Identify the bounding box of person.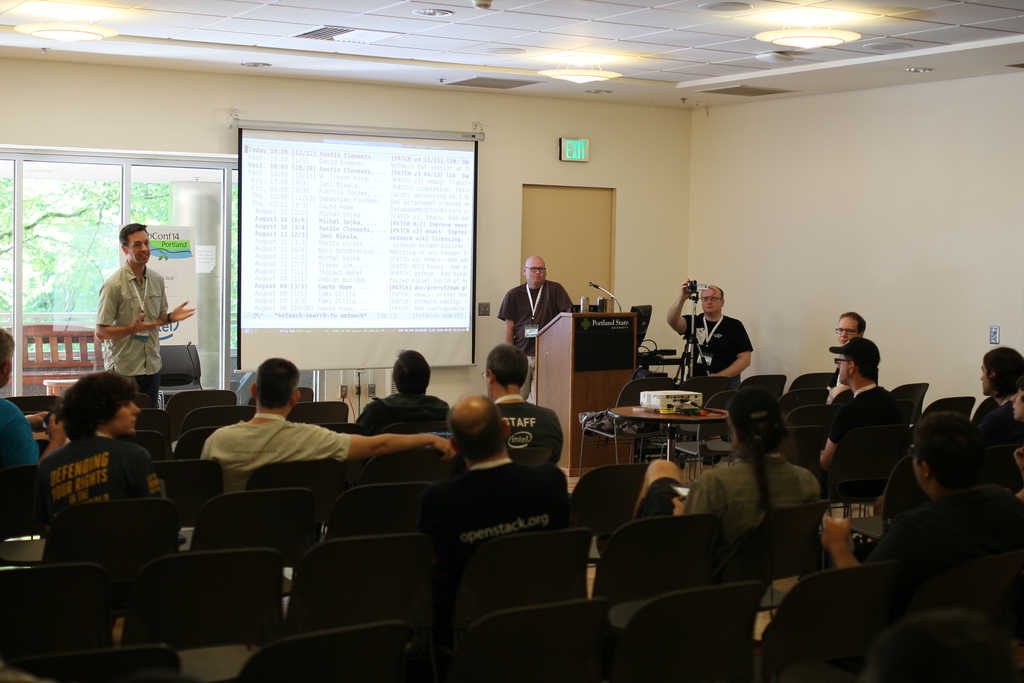
BBox(90, 220, 176, 420).
